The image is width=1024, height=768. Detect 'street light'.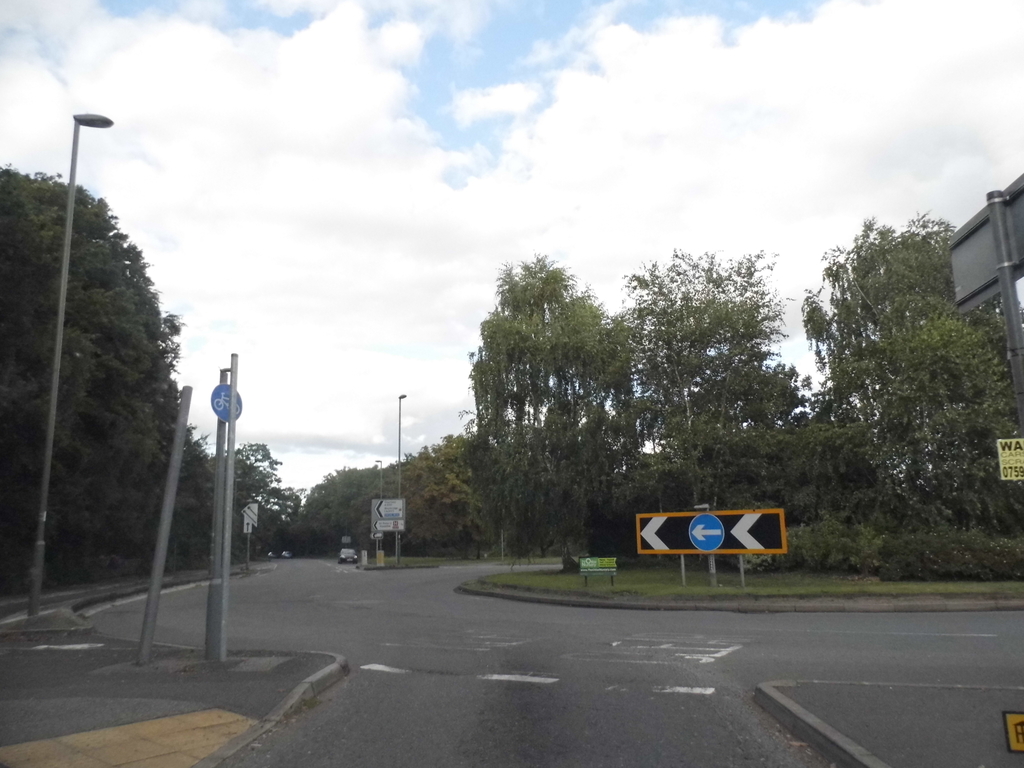
Detection: detection(372, 458, 386, 567).
